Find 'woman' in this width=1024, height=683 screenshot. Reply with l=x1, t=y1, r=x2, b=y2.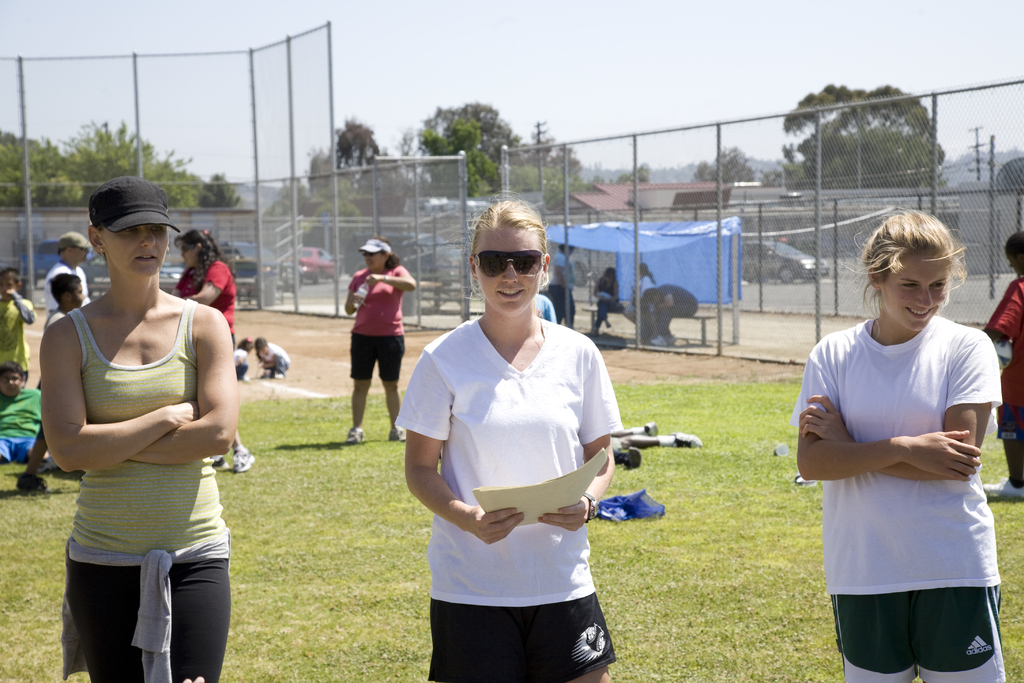
l=175, t=227, r=253, b=473.
